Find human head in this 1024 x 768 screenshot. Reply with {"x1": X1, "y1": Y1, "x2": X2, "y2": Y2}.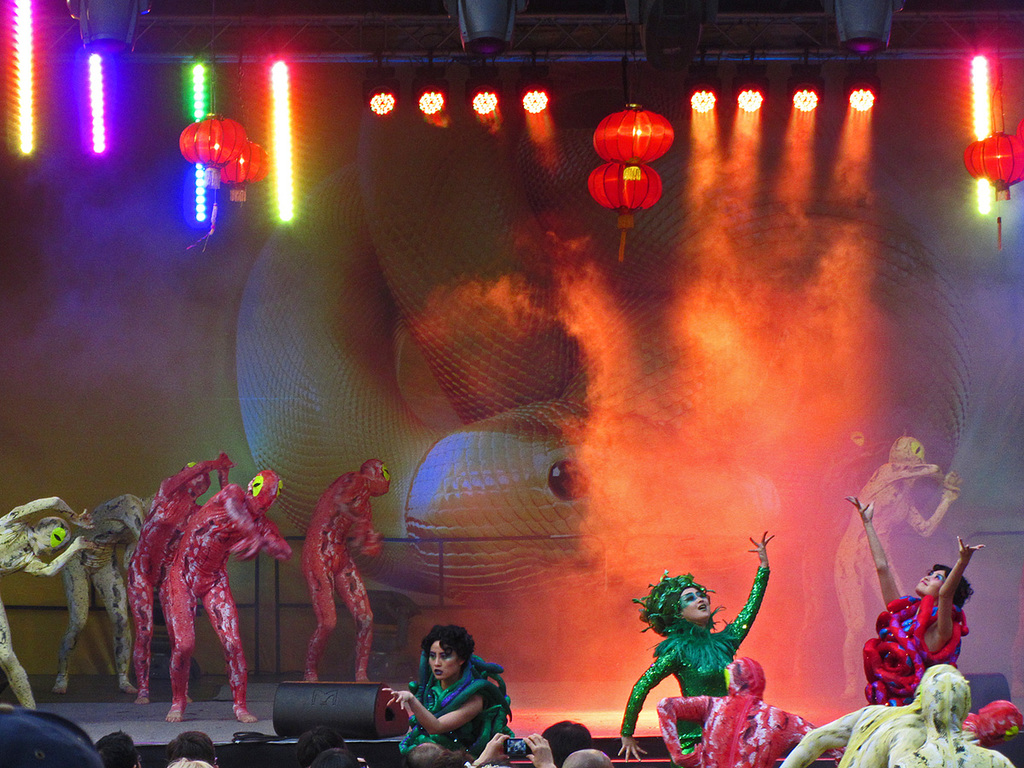
{"x1": 295, "y1": 722, "x2": 347, "y2": 767}.
